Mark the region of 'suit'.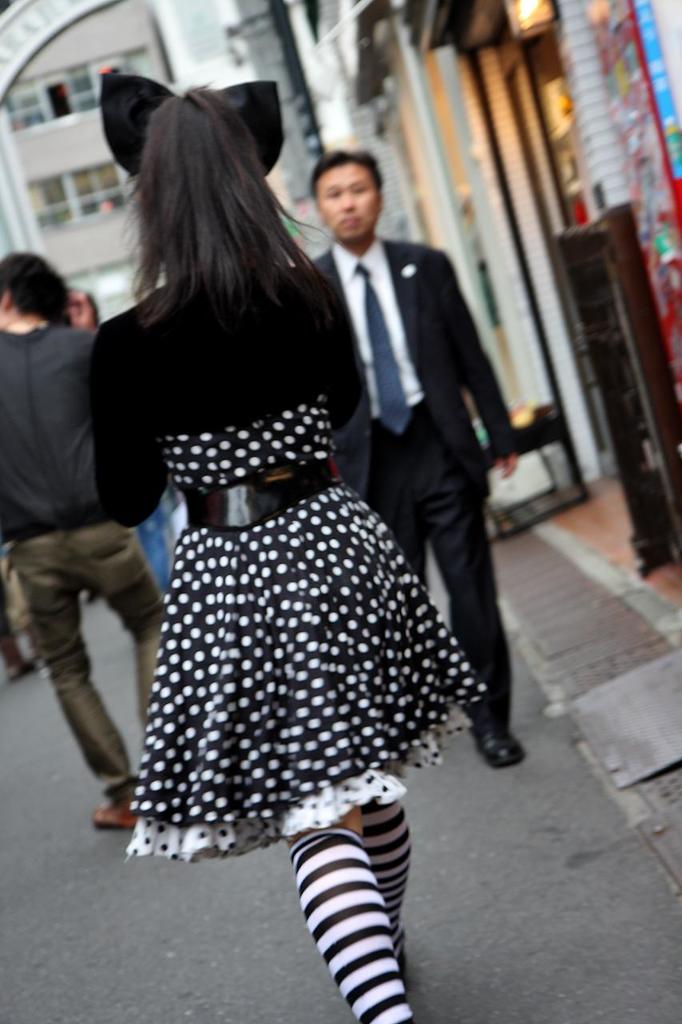
Region: pyautogui.locateOnScreen(308, 154, 515, 699).
